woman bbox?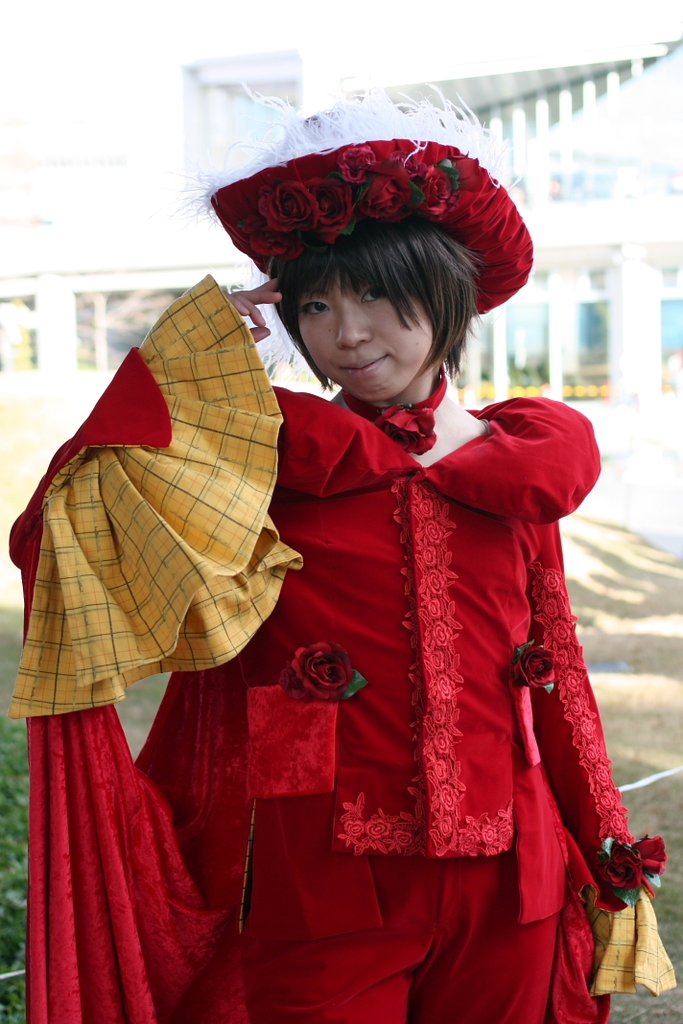
region(99, 93, 648, 1010)
